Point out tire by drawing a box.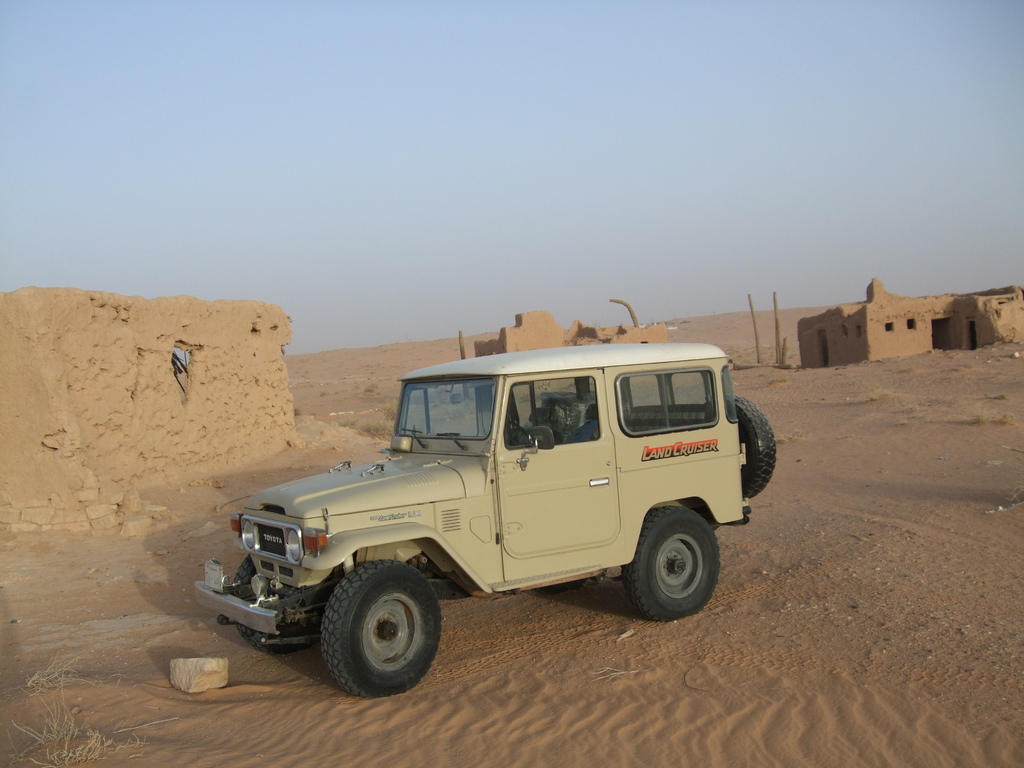
(x1=318, y1=550, x2=445, y2=698).
